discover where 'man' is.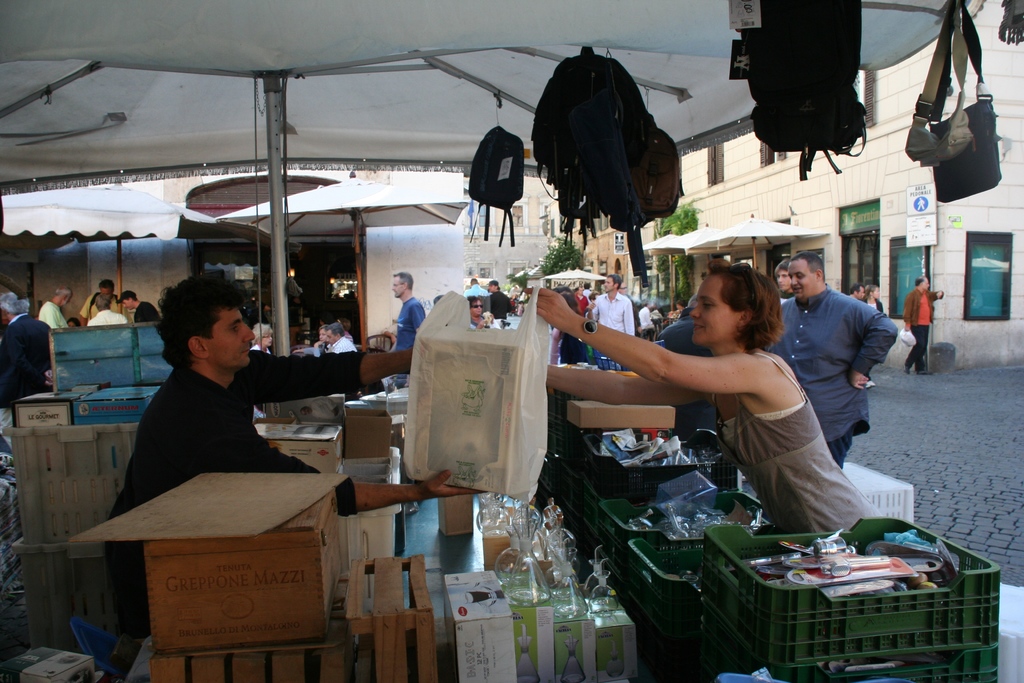
Discovered at l=83, t=279, r=122, b=319.
